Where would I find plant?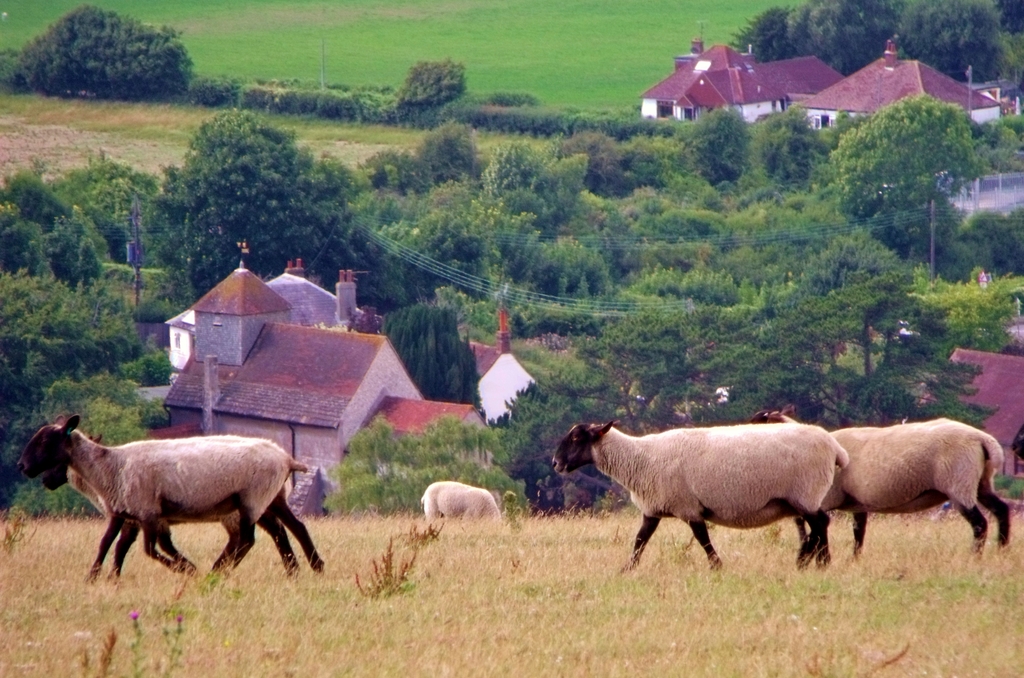
At box(0, 506, 38, 554).
